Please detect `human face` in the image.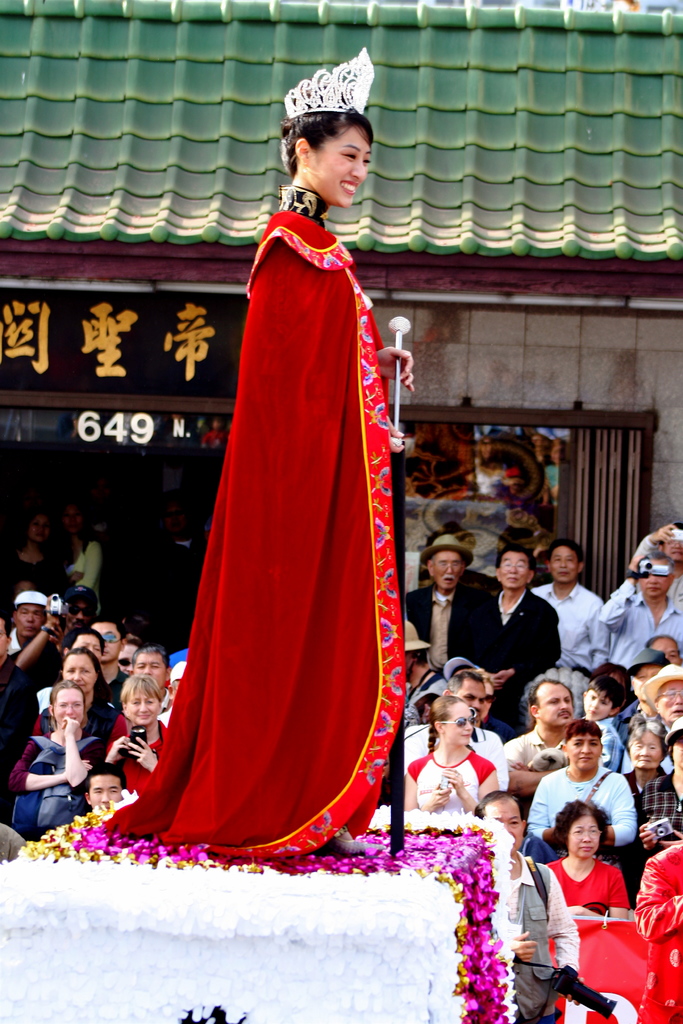
locate(486, 801, 522, 850).
